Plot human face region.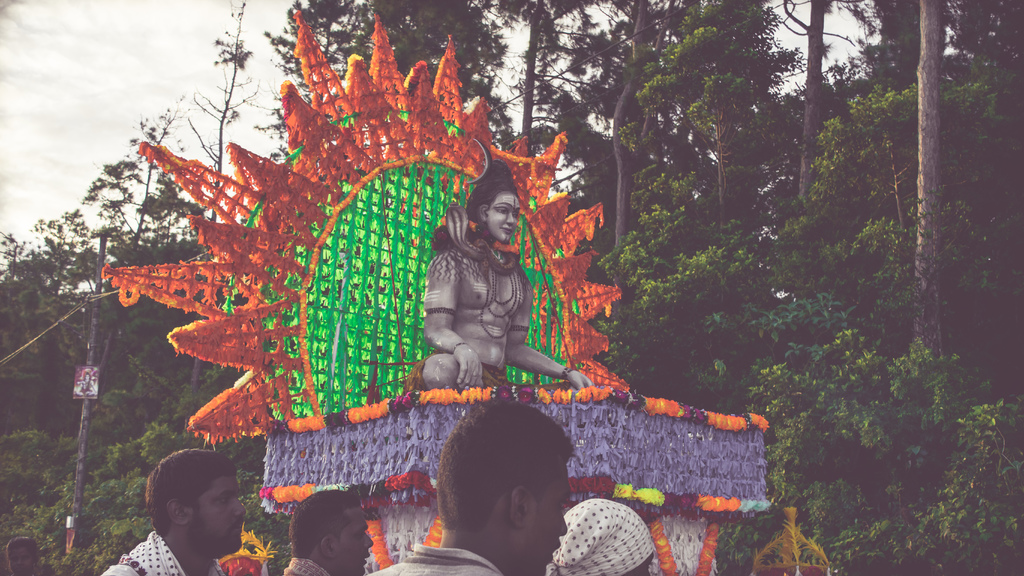
Plotted at {"left": 191, "top": 477, "right": 246, "bottom": 556}.
